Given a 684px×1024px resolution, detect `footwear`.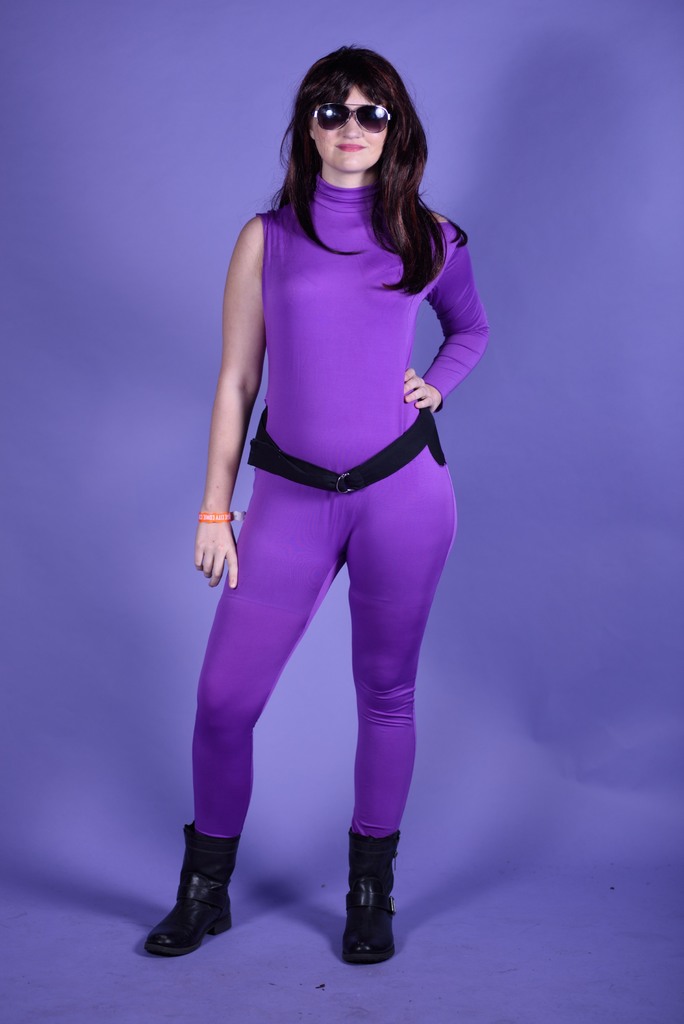
[left=140, top=820, right=240, bottom=944].
